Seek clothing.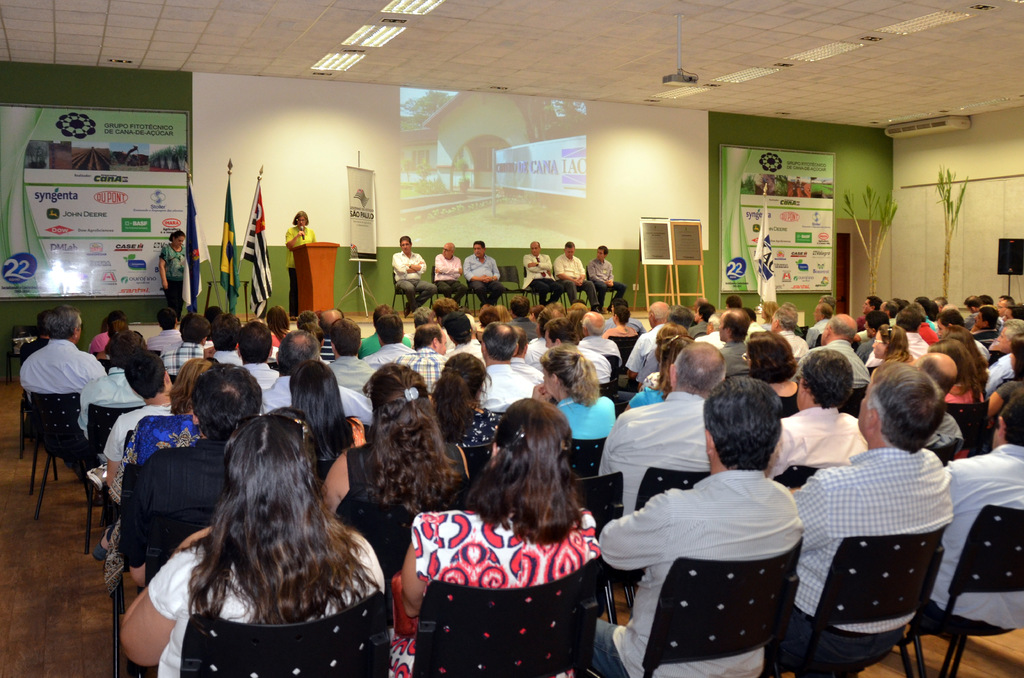
bbox(457, 255, 511, 307).
